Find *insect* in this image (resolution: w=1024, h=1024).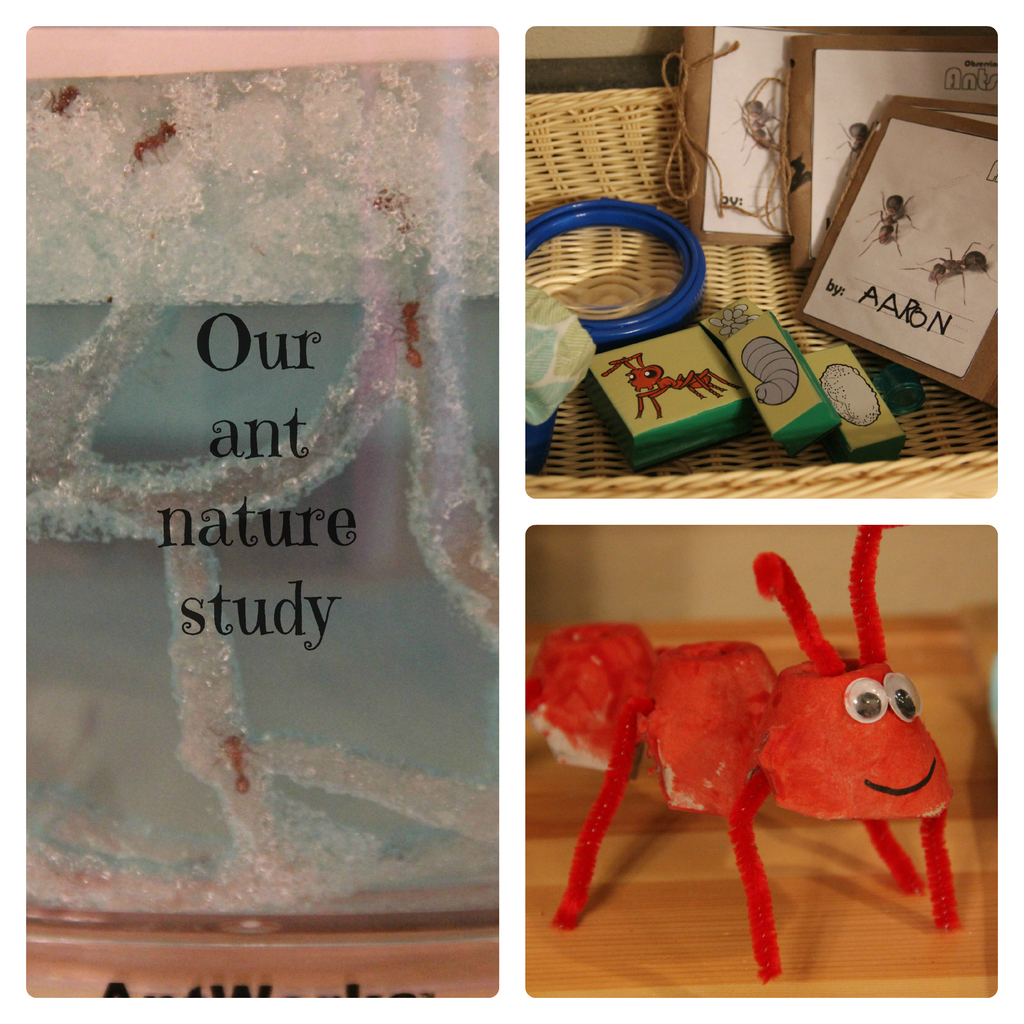
[x1=49, y1=83, x2=75, y2=115].
